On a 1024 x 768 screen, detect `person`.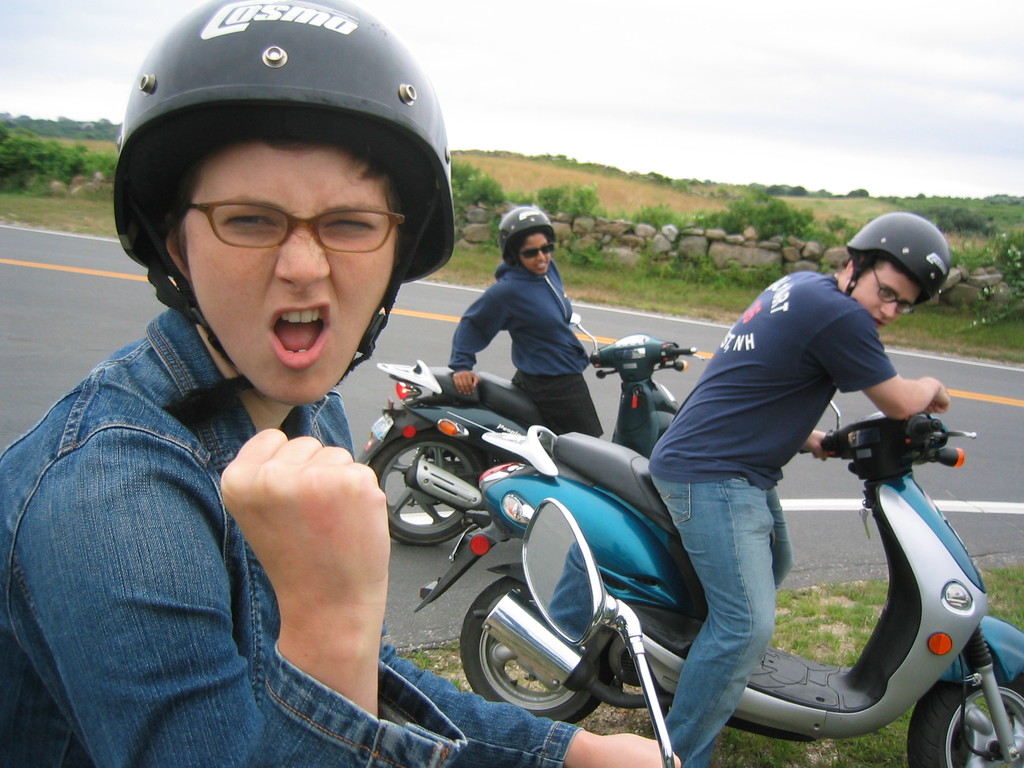
left=0, top=0, right=684, bottom=767.
